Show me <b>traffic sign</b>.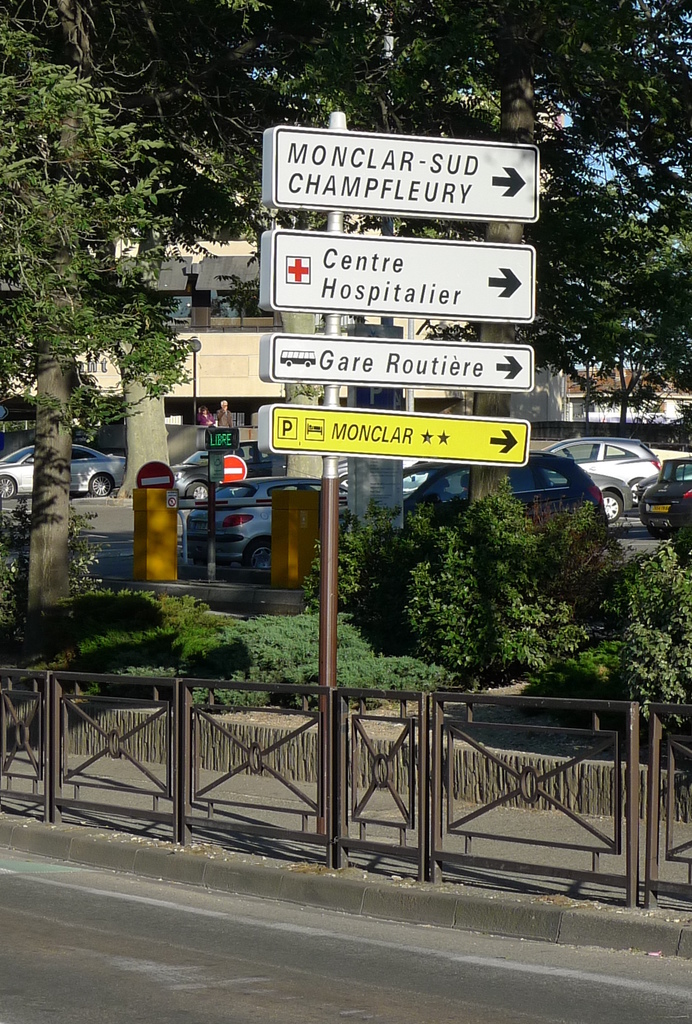
<b>traffic sign</b> is here: (left=256, top=337, right=538, bottom=393).
